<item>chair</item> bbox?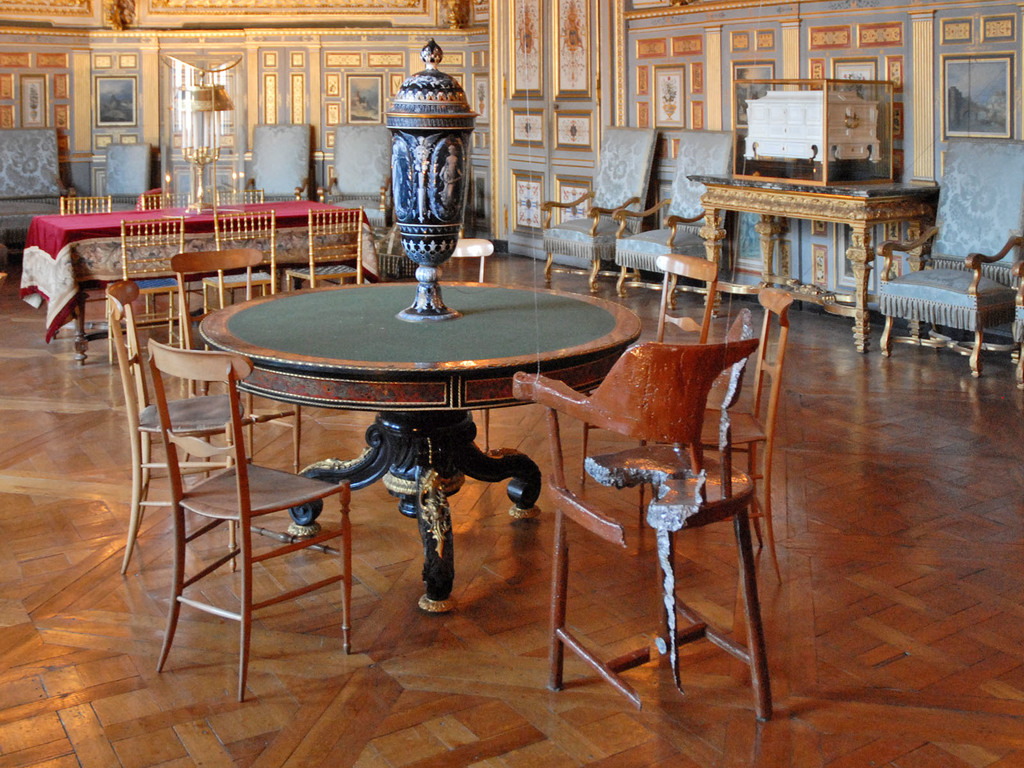
bbox=(143, 188, 193, 252)
